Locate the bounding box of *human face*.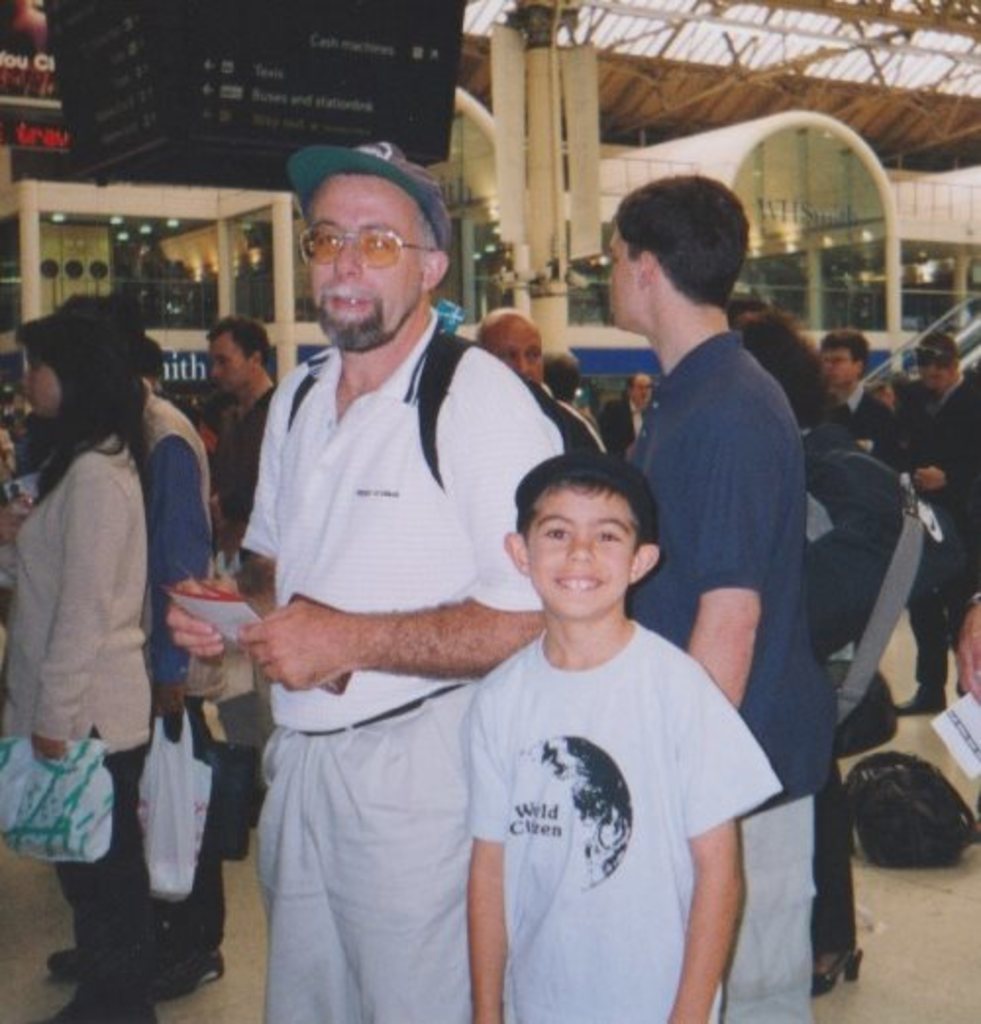
Bounding box: {"x1": 526, "y1": 483, "x2": 638, "y2": 614}.
